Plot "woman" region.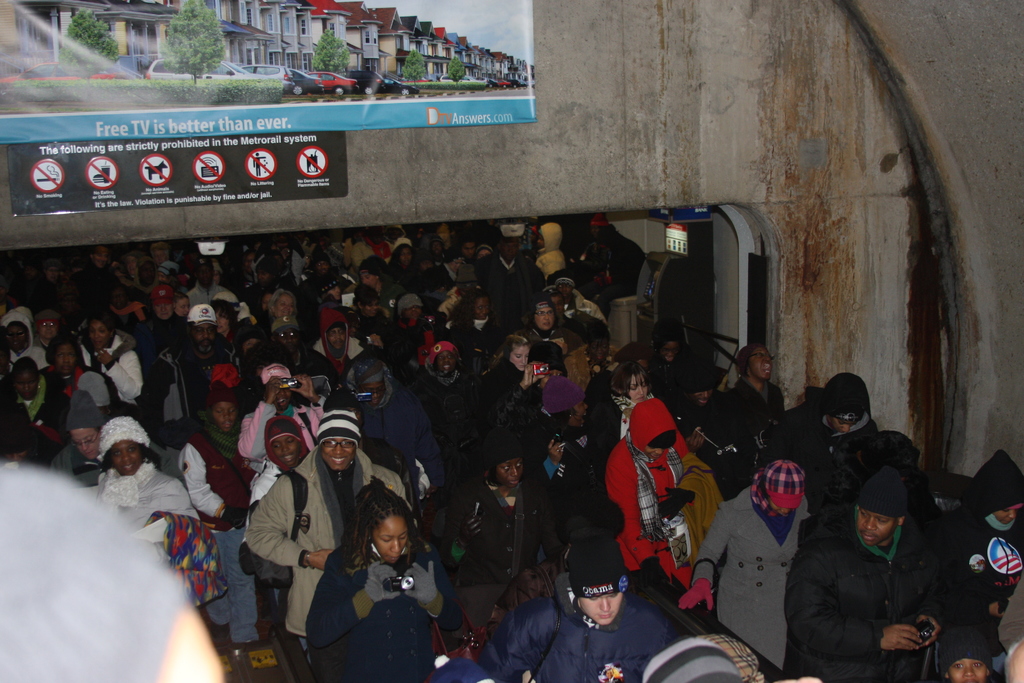
Plotted at bbox(281, 477, 466, 682).
